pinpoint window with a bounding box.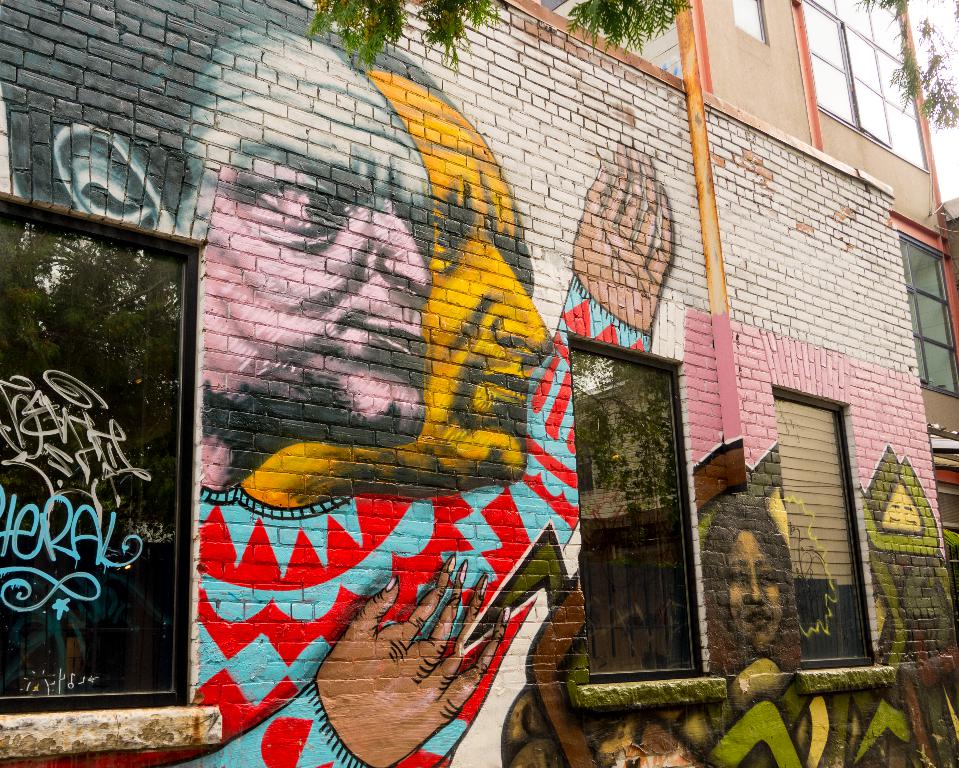
769,383,879,668.
